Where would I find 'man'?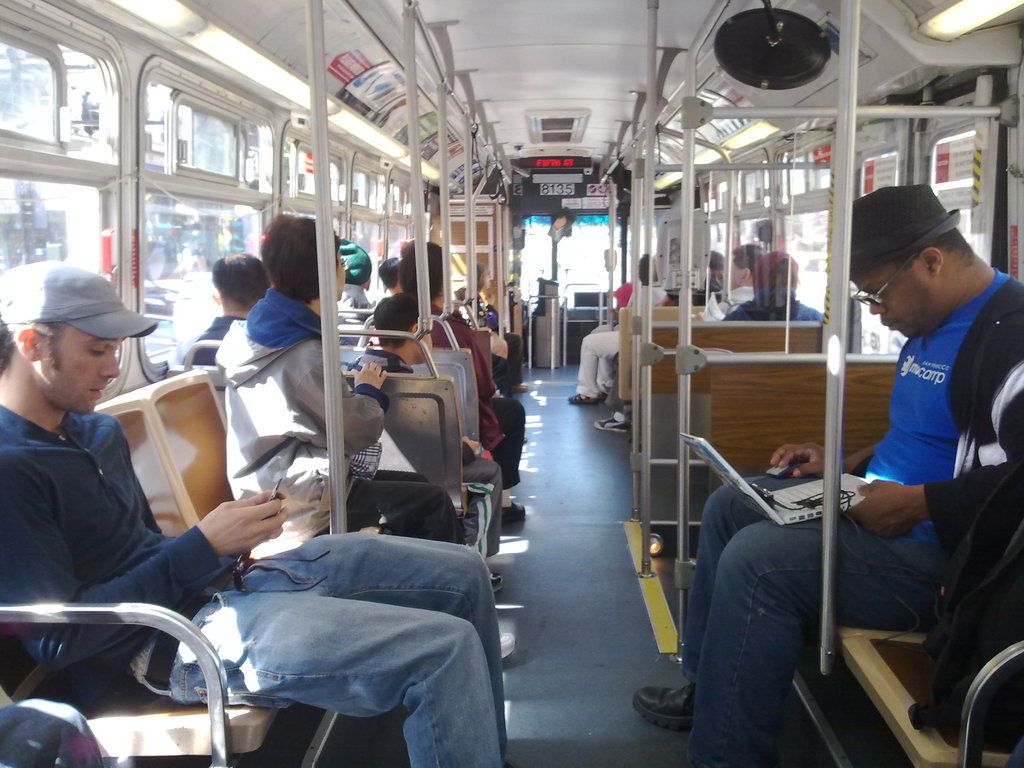
At box(710, 213, 1007, 742).
